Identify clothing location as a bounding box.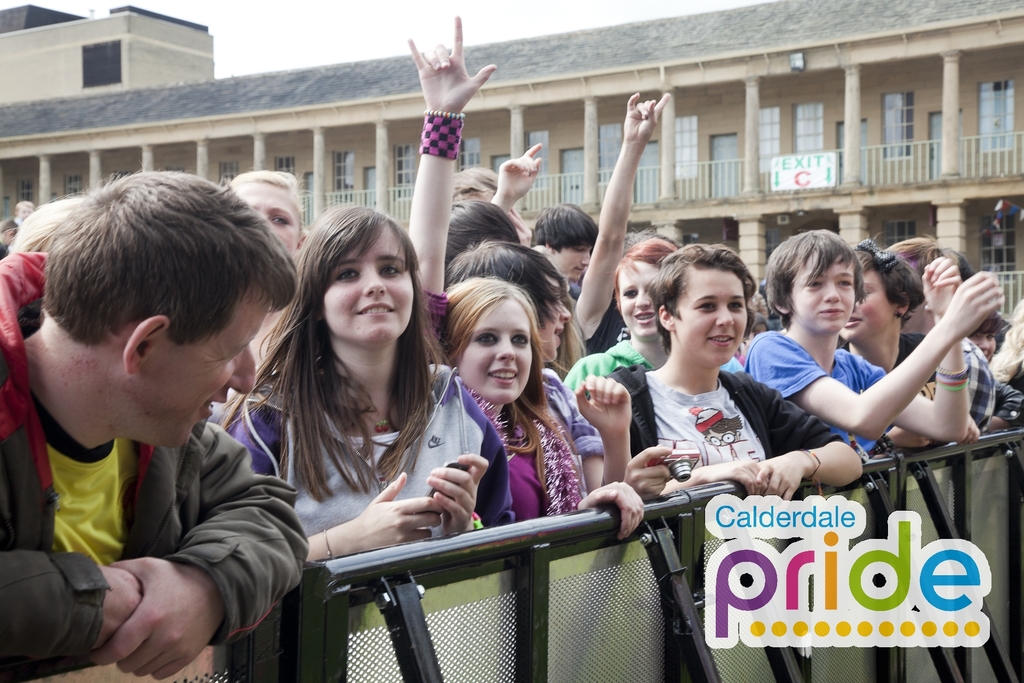
locate(426, 364, 605, 457).
